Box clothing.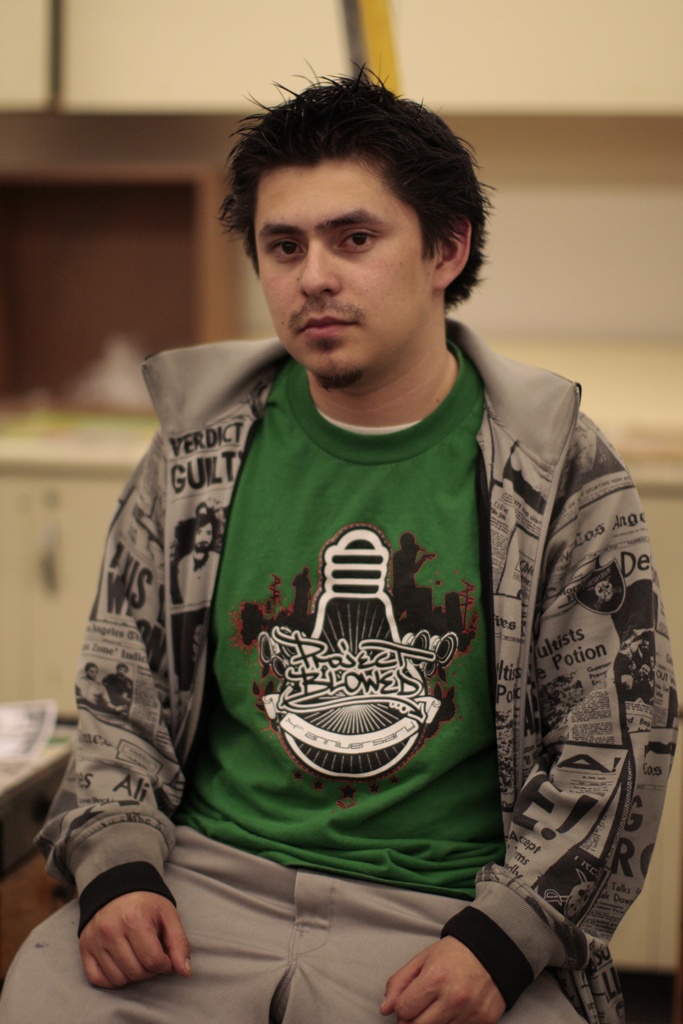
BBox(0, 314, 682, 1023).
